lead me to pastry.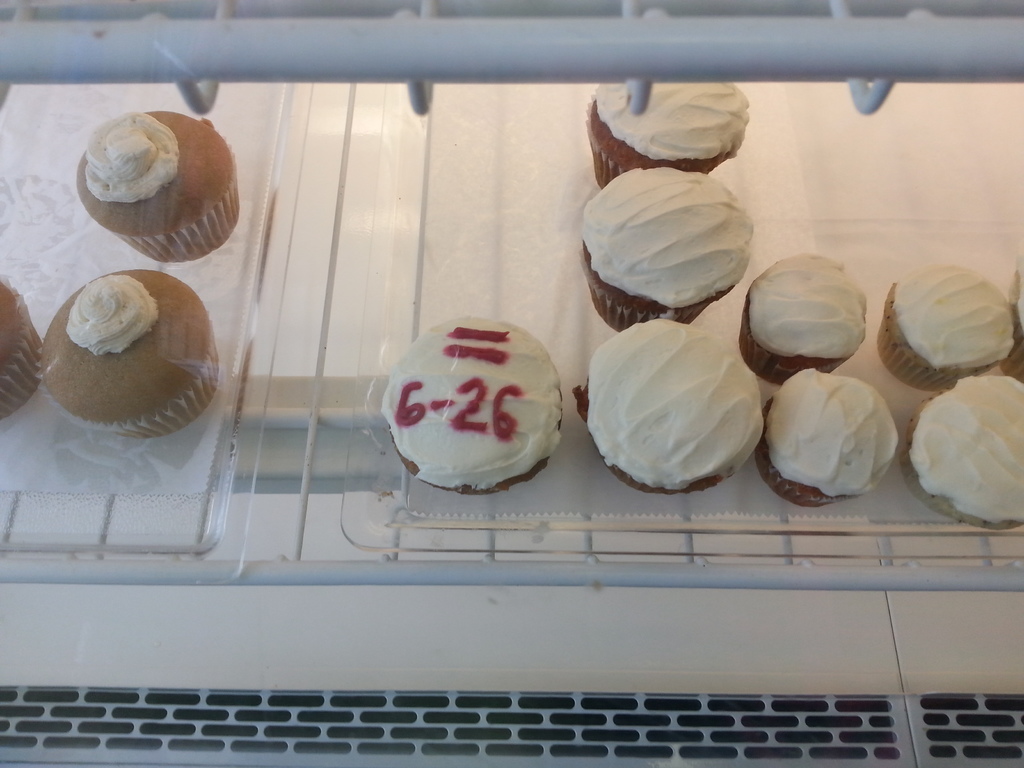
Lead to 902,378,1023,523.
